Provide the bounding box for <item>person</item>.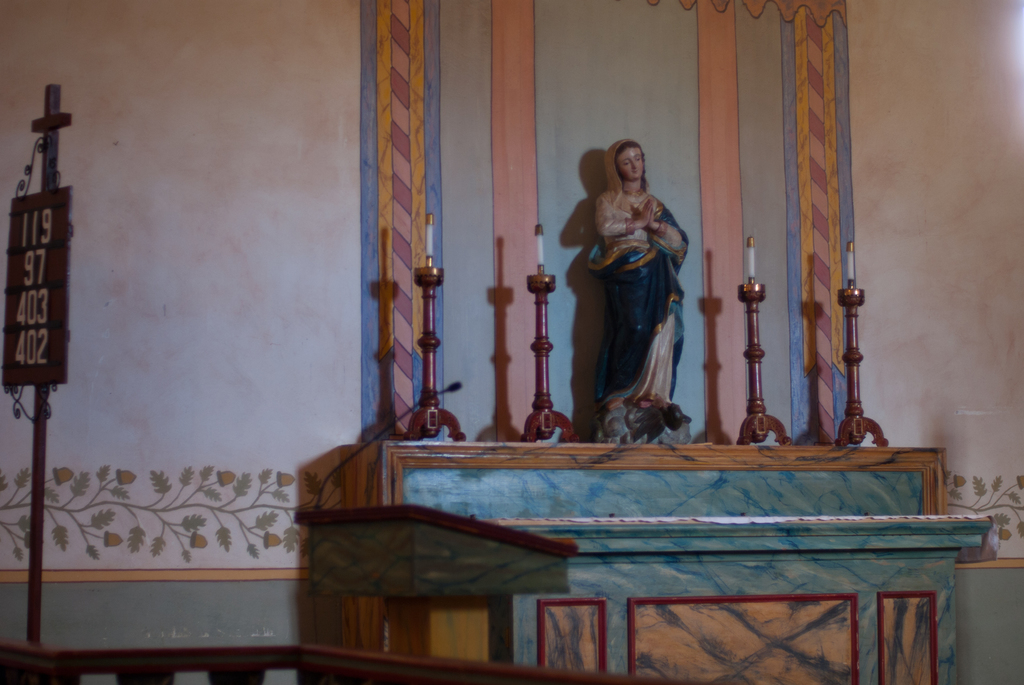
l=578, t=141, r=693, b=454.
